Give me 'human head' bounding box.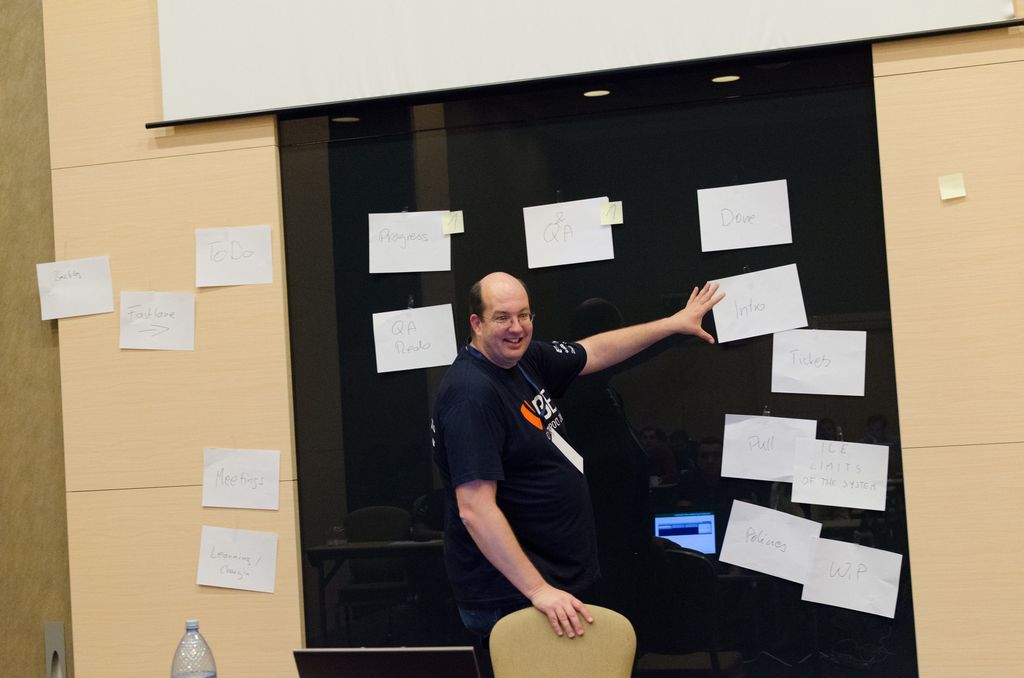
region(456, 273, 539, 353).
